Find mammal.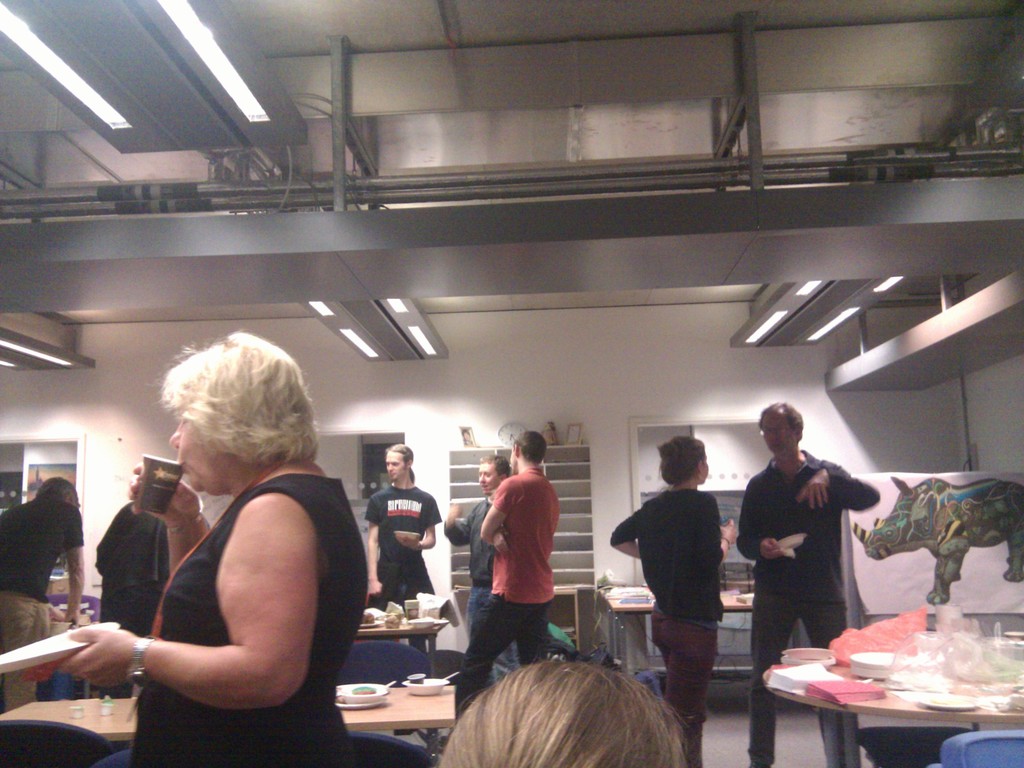
box(444, 456, 515, 634).
